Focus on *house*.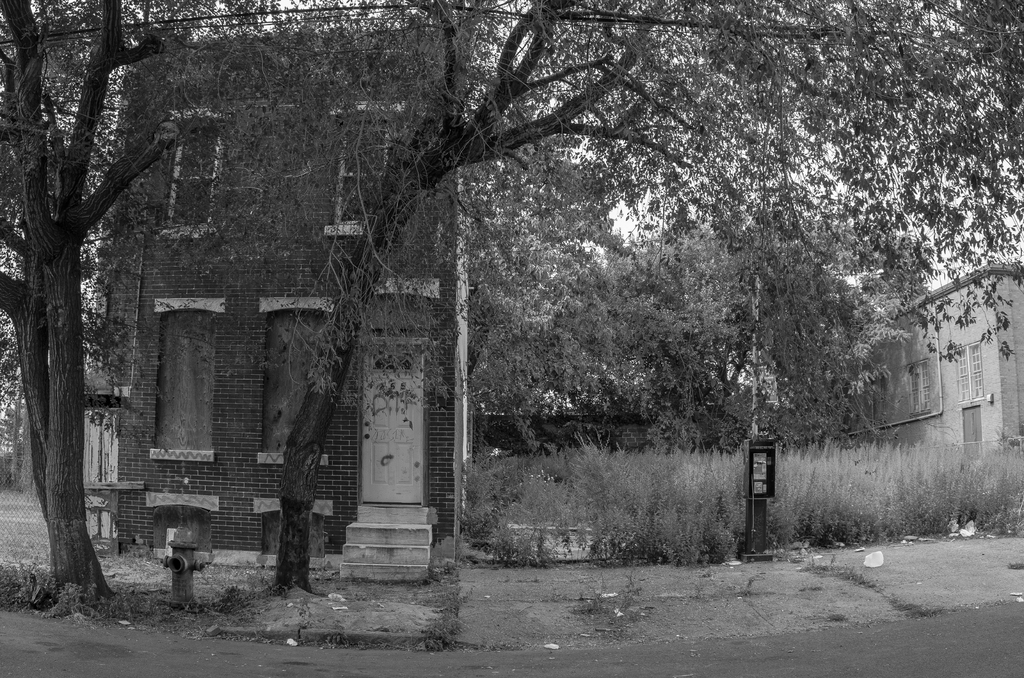
Focused at <bbox>847, 258, 1018, 500</bbox>.
